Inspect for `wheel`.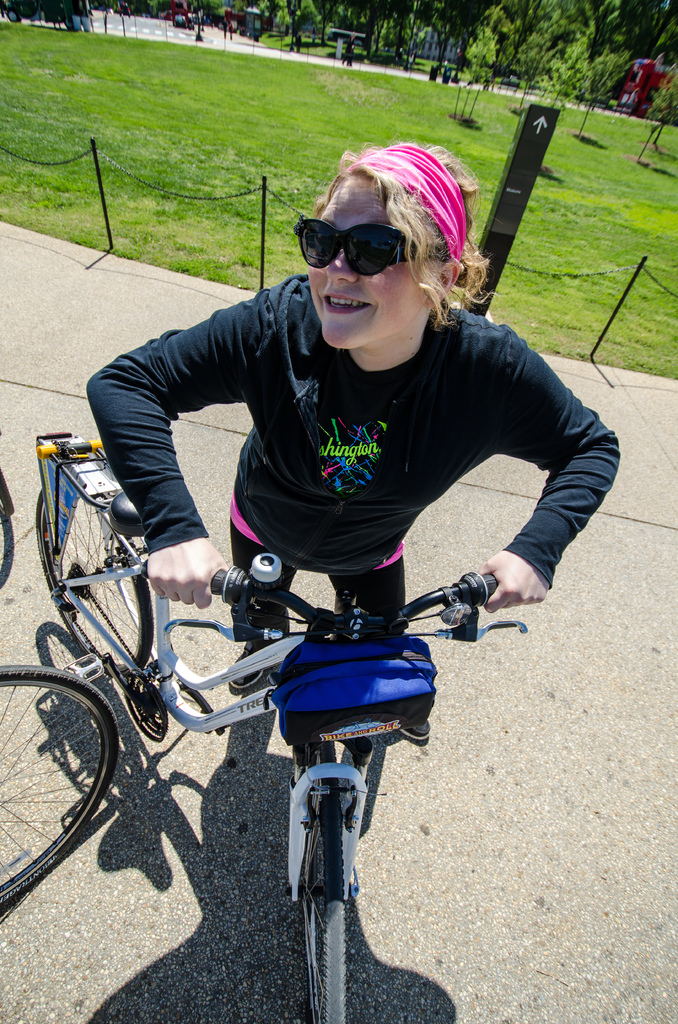
Inspection: select_region(0, 500, 15, 593).
